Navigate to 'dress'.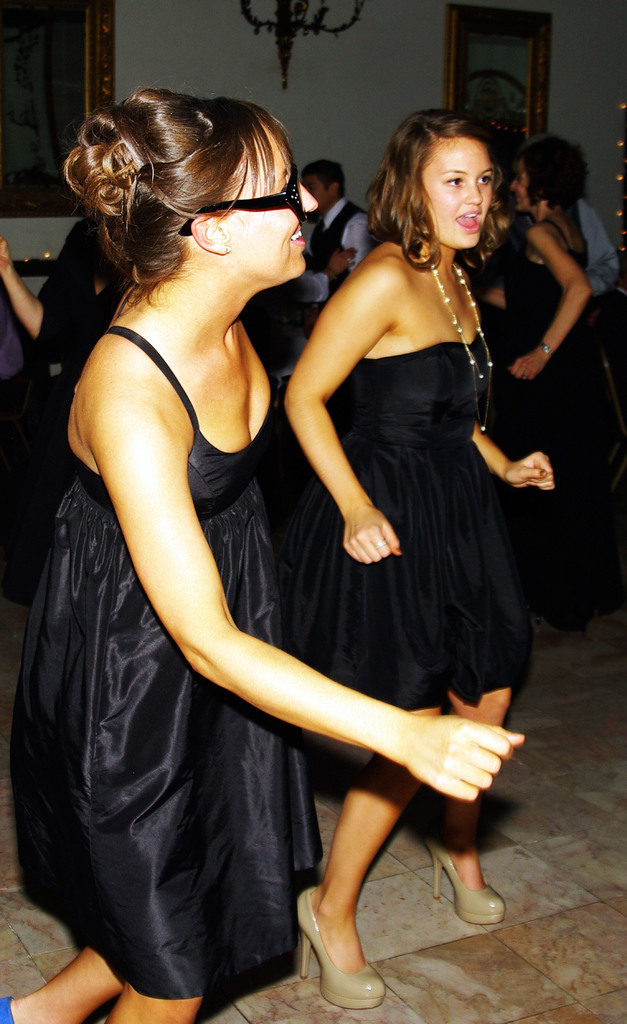
Navigation target: box=[279, 328, 534, 712].
